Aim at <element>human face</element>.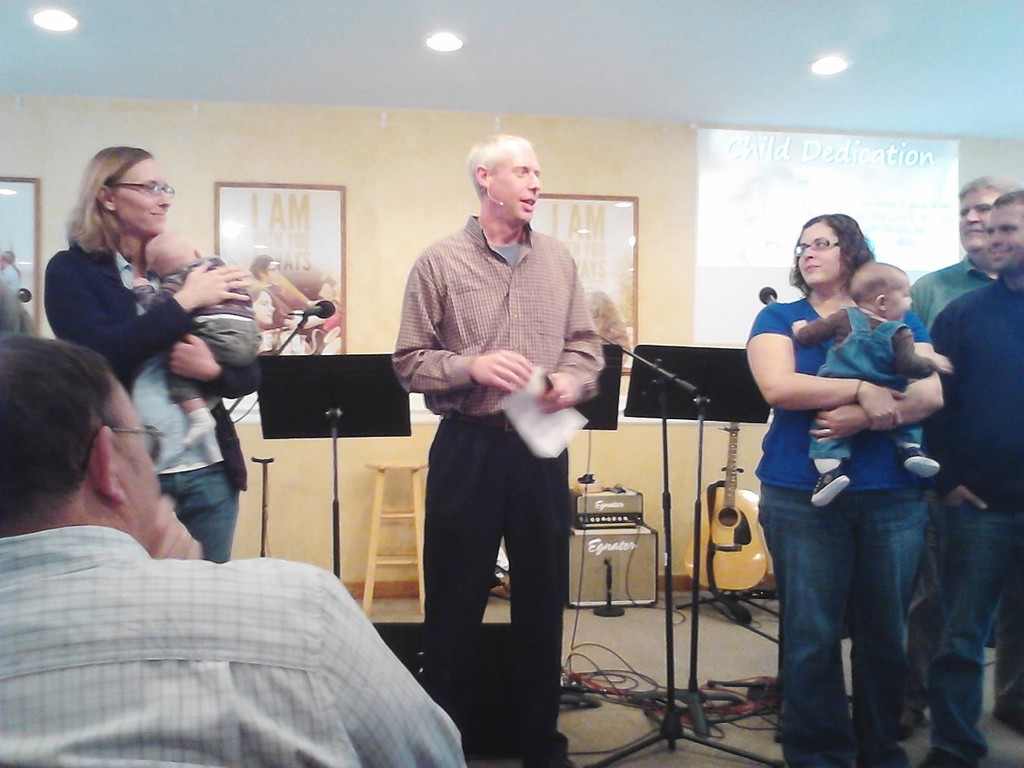
Aimed at bbox=[994, 205, 1023, 270].
